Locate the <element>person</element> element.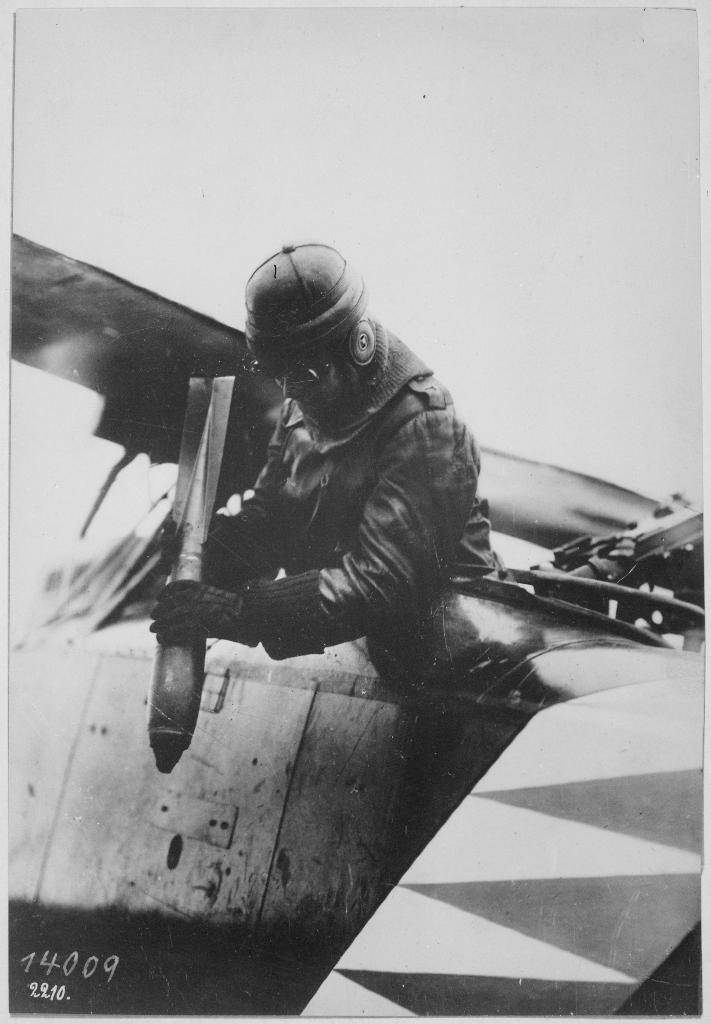
Element bbox: box=[174, 282, 496, 764].
